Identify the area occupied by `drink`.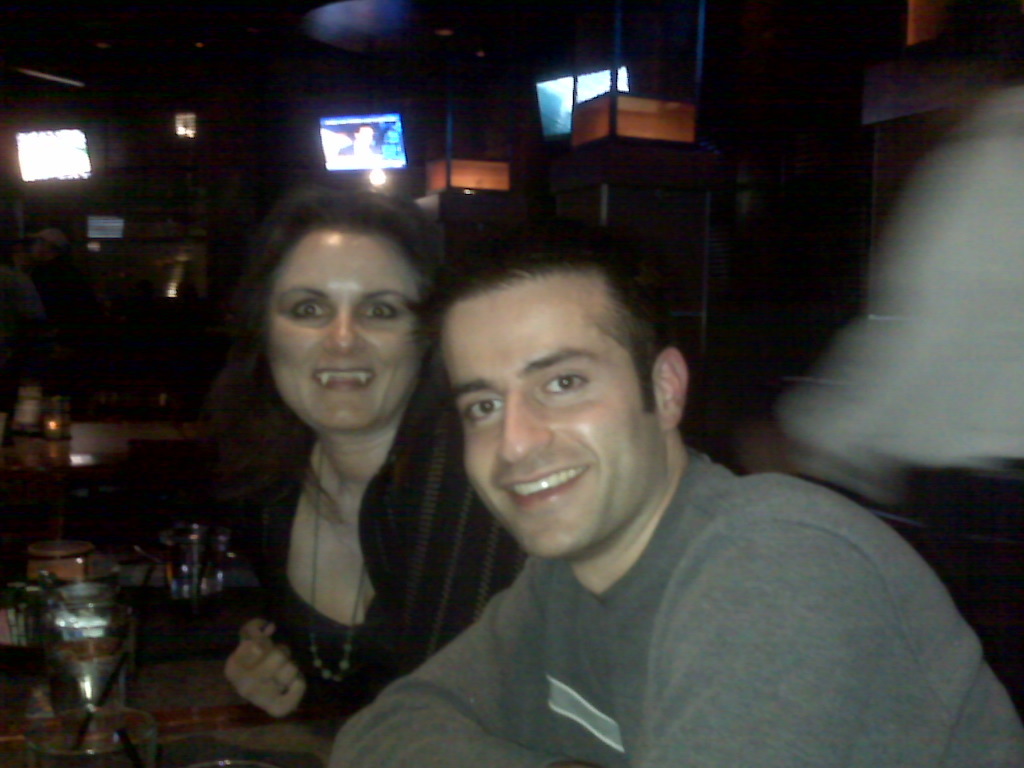
Area: detection(33, 560, 139, 732).
